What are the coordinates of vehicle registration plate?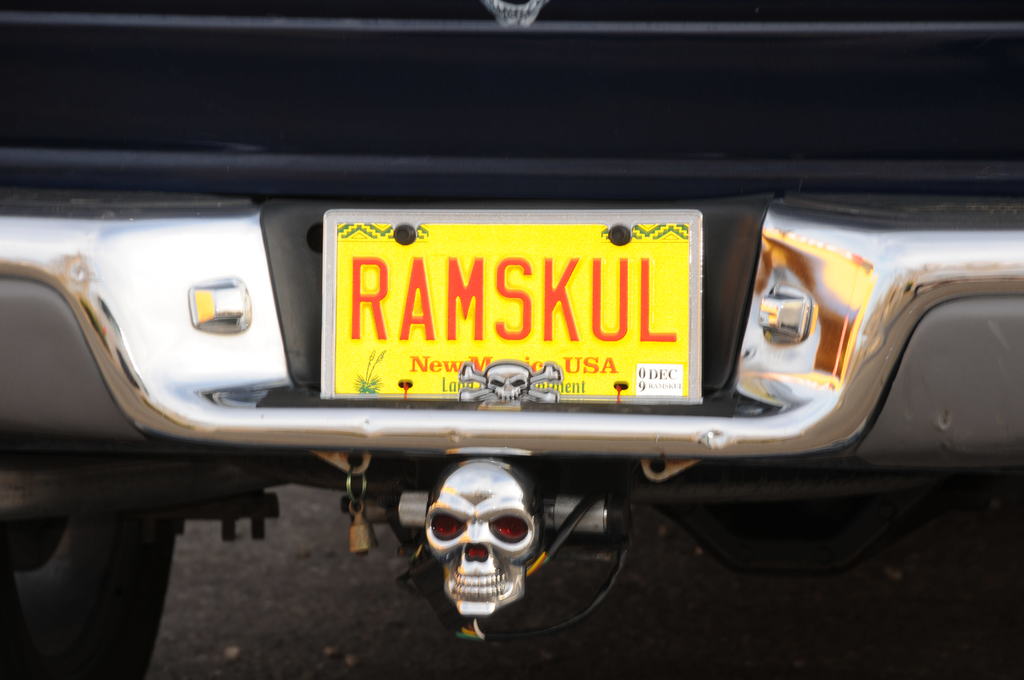
312:198:726:432.
